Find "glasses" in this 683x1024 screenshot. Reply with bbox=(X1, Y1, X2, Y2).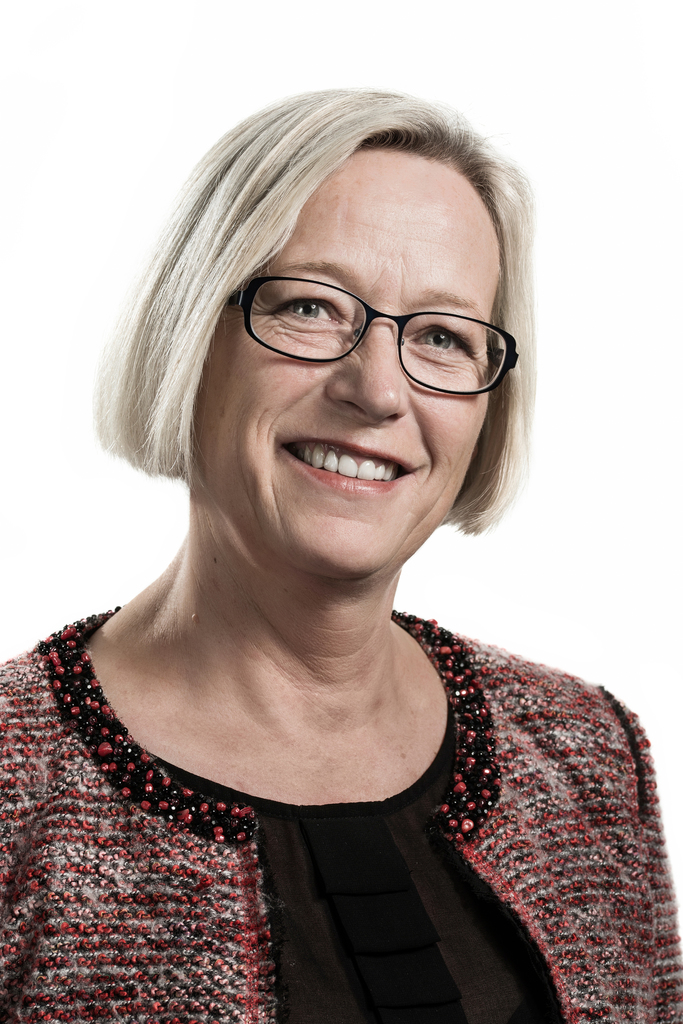
bbox=(201, 269, 514, 378).
